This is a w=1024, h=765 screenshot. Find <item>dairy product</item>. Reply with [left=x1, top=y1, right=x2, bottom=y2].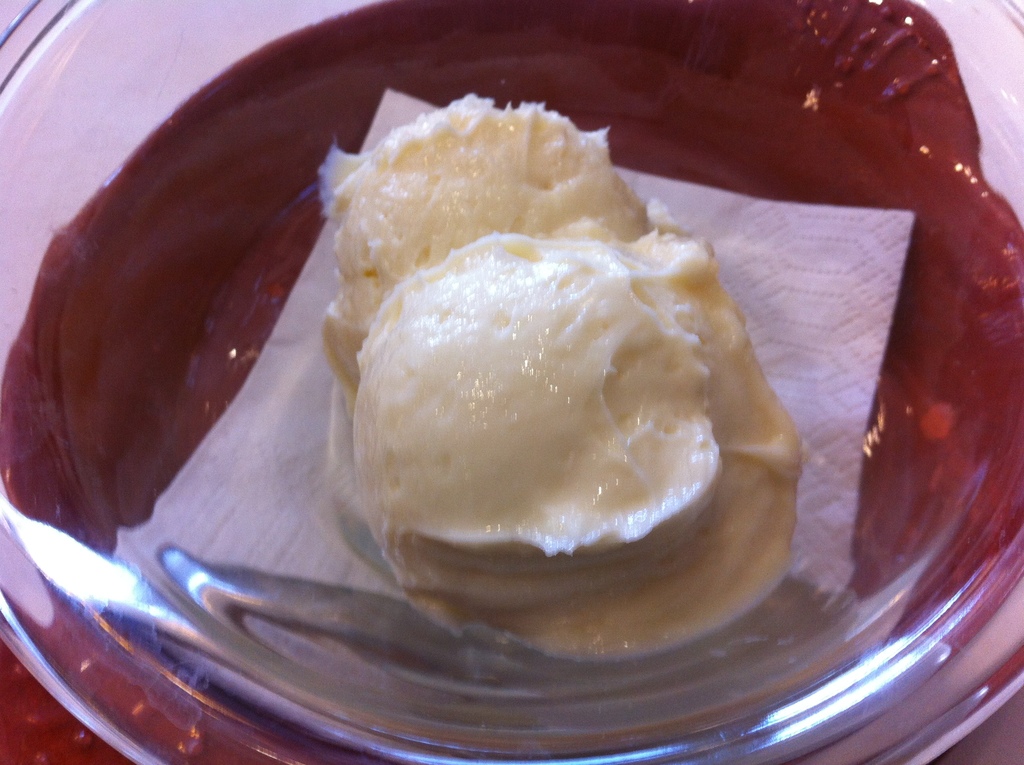
[left=324, top=125, right=770, bottom=628].
